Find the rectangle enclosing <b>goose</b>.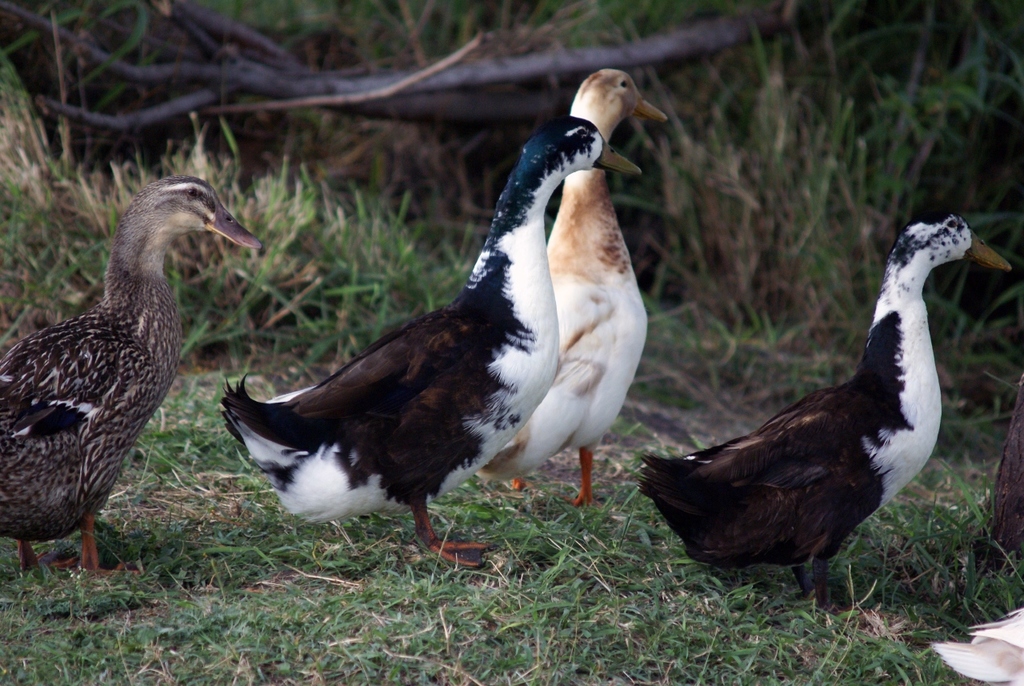
[213,114,646,571].
